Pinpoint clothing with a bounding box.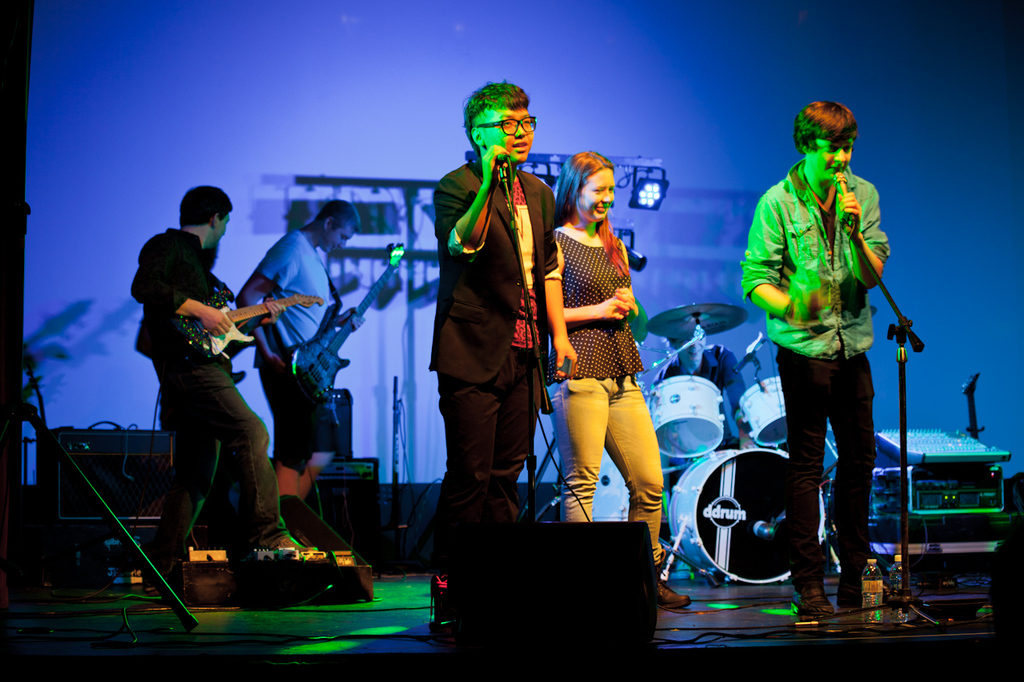
[262, 224, 352, 480].
